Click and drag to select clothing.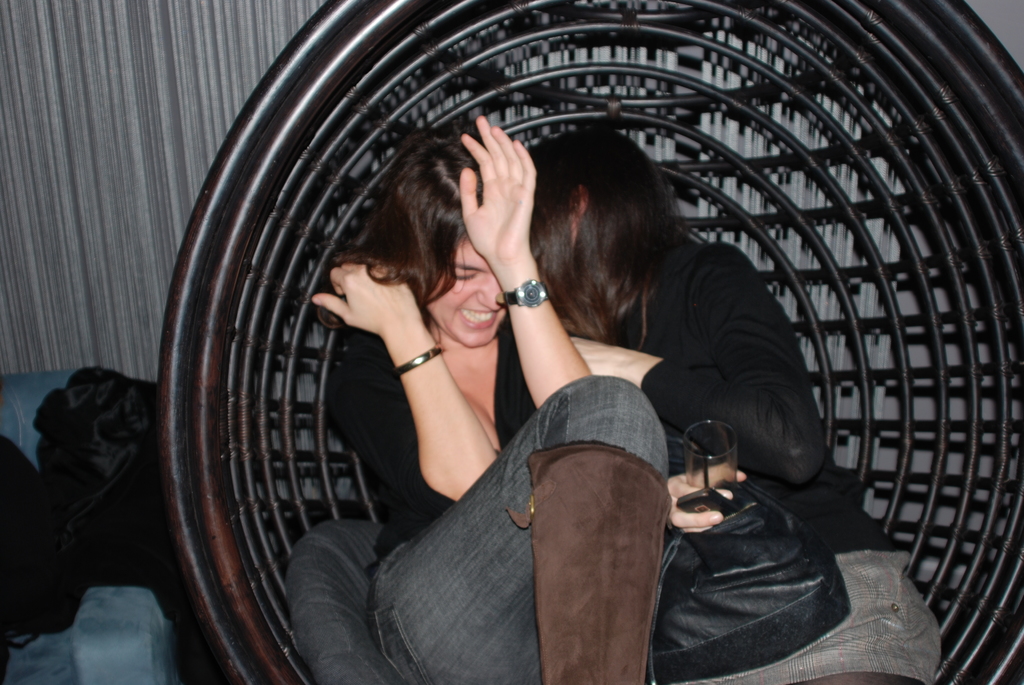
Selection: [316,309,662,673].
